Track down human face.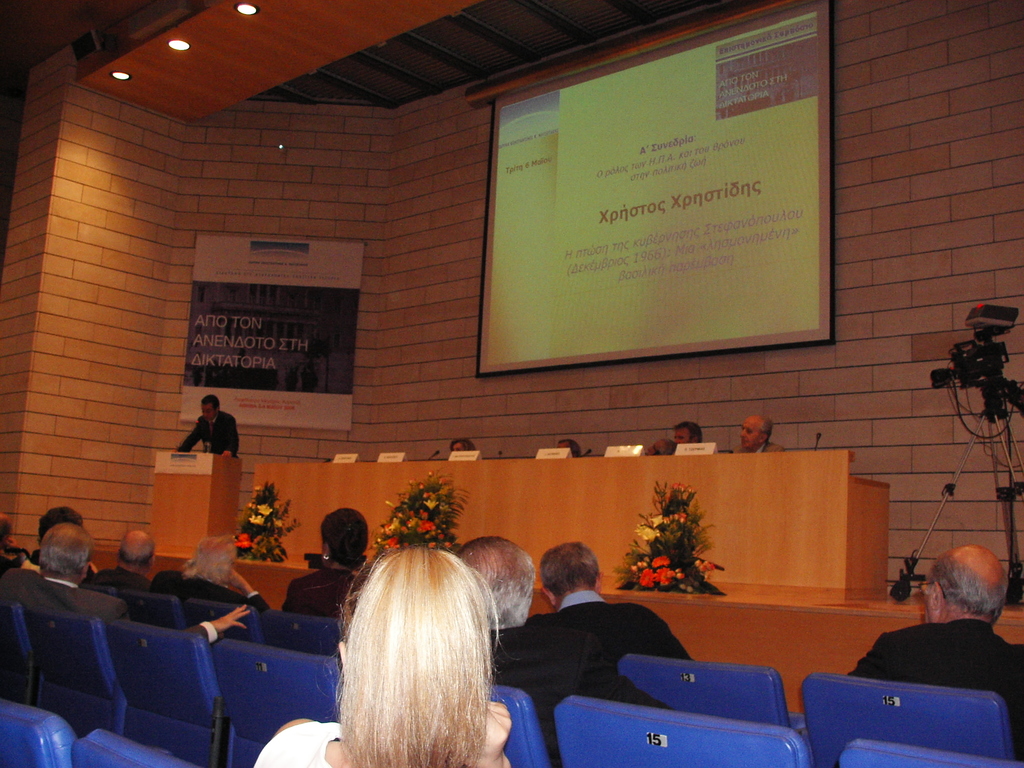
Tracked to <box>204,404,212,417</box>.
